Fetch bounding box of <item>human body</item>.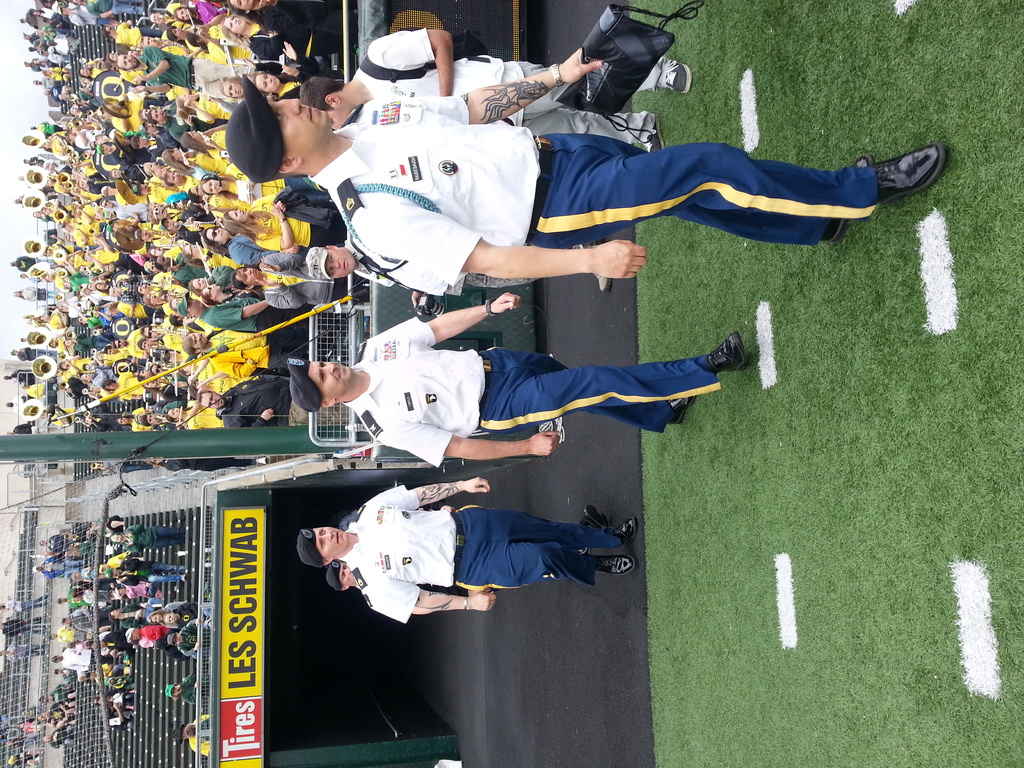
Bbox: box=[314, 39, 945, 286].
